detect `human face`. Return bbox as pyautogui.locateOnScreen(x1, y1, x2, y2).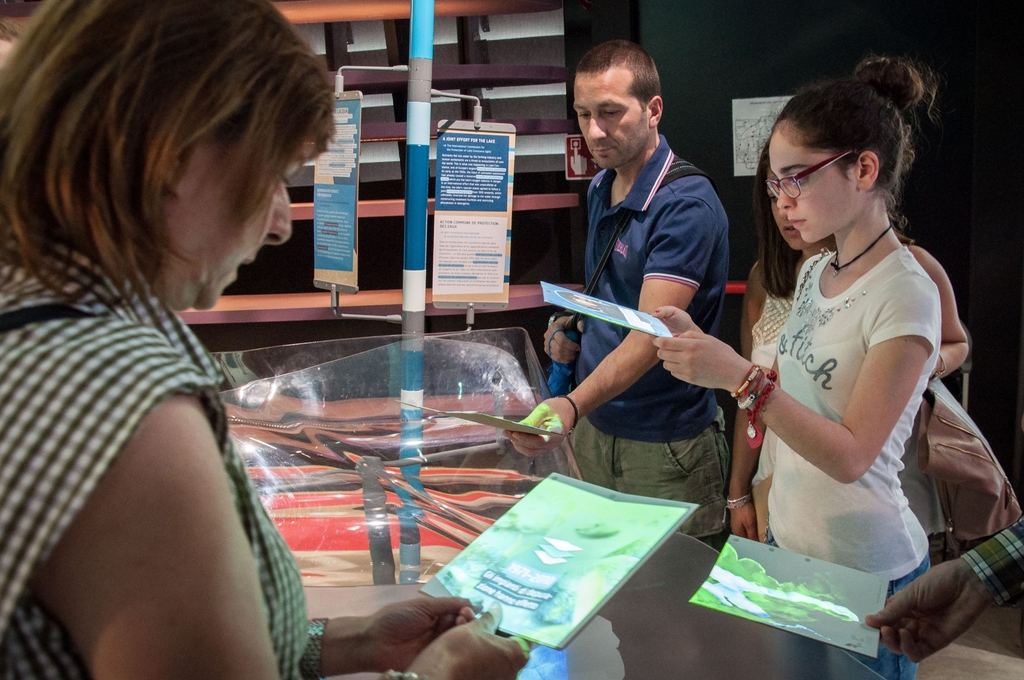
pyautogui.locateOnScreen(573, 69, 649, 166).
